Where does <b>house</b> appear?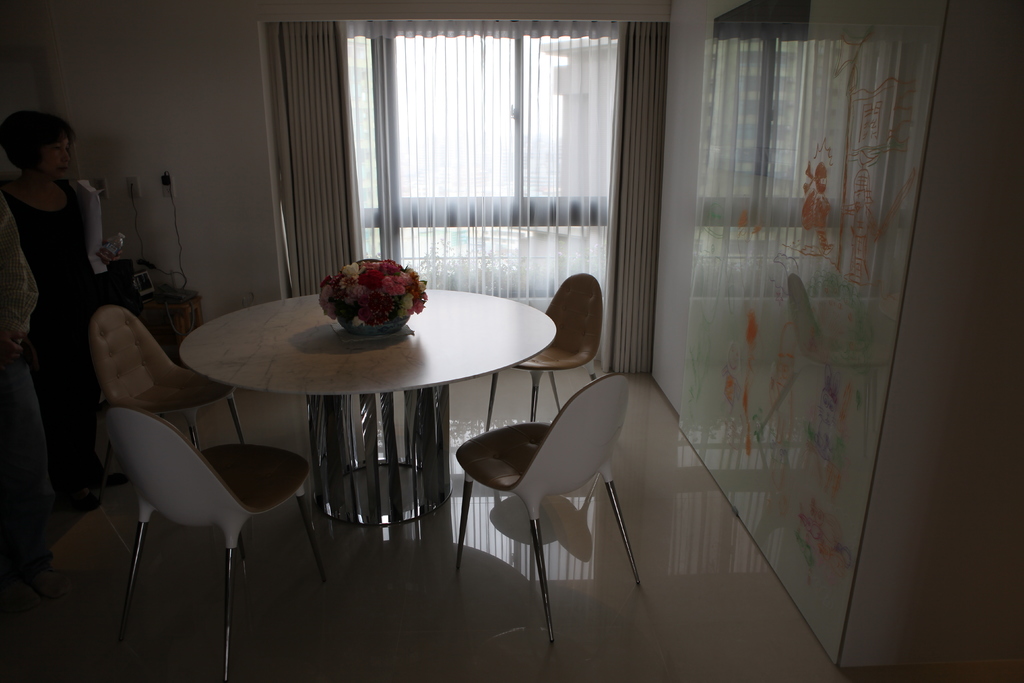
Appears at box(0, 0, 1023, 682).
